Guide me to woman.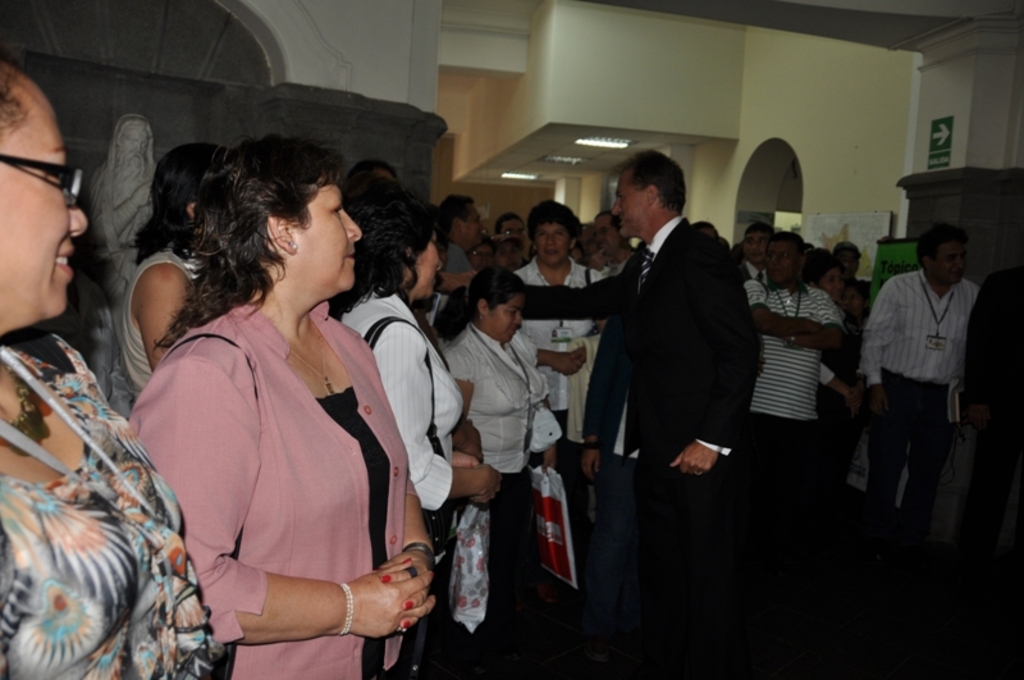
Guidance: (left=118, top=134, right=436, bottom=677).
